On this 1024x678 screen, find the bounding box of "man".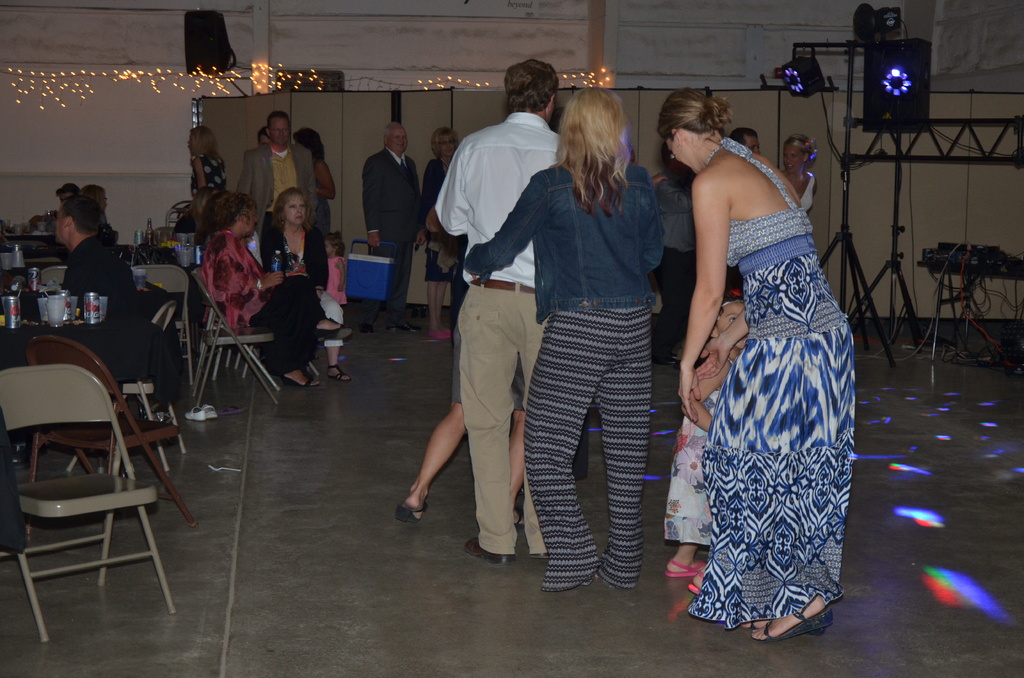
Bounding box: <region>236, 110, 324, 245</region>.
